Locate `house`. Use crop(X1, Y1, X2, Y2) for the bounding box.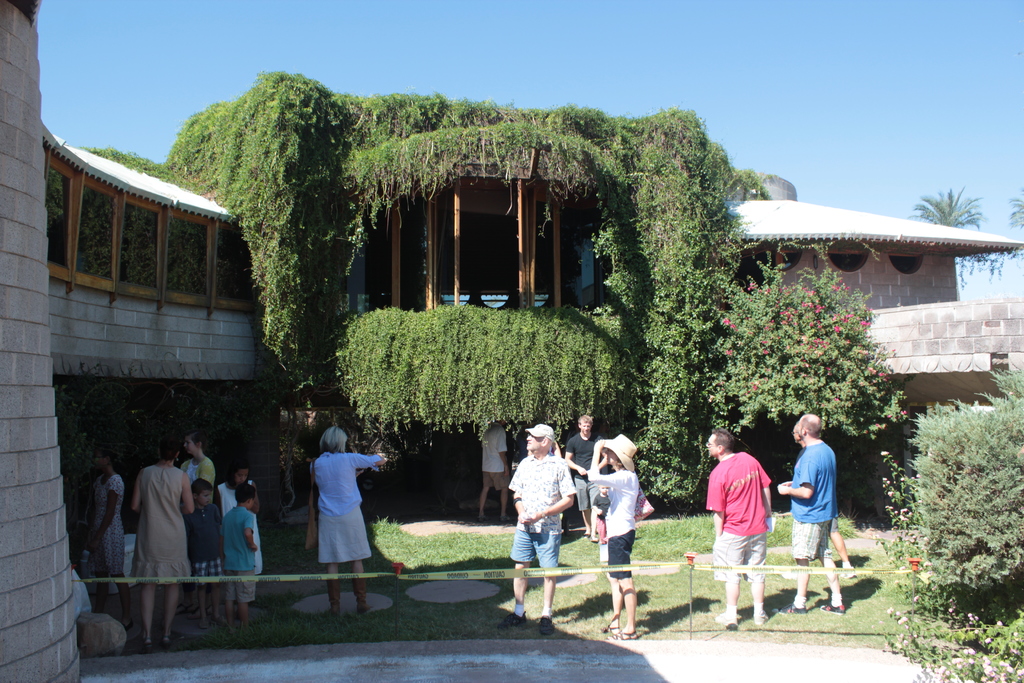
crop(687, 176, 1023, 523).
